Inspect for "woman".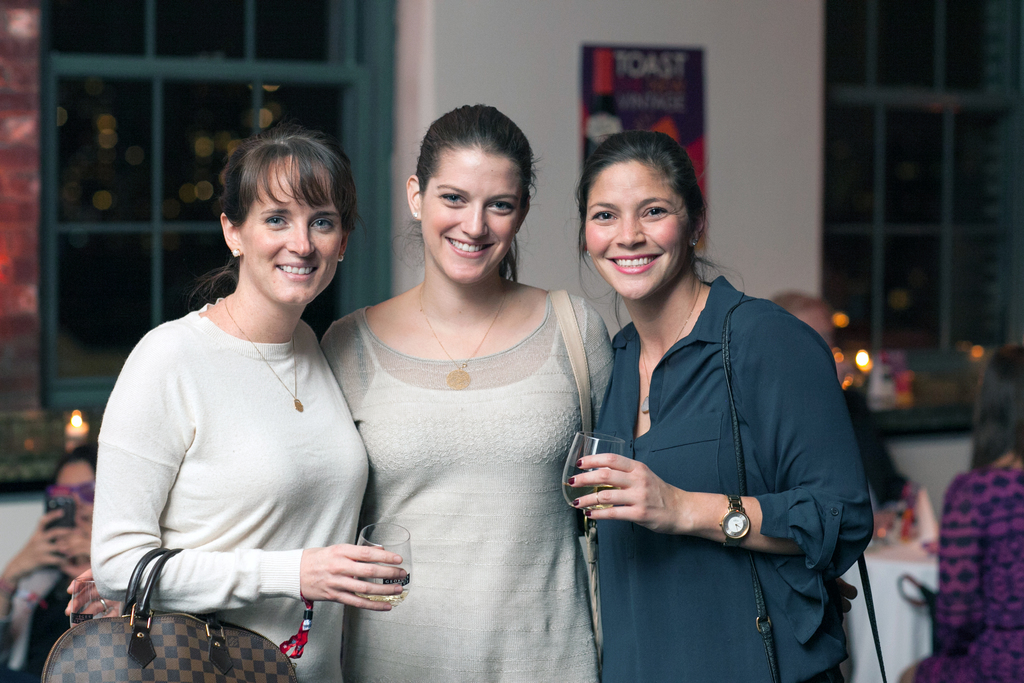
Inspection: box=[89, 126, 406, 682].
